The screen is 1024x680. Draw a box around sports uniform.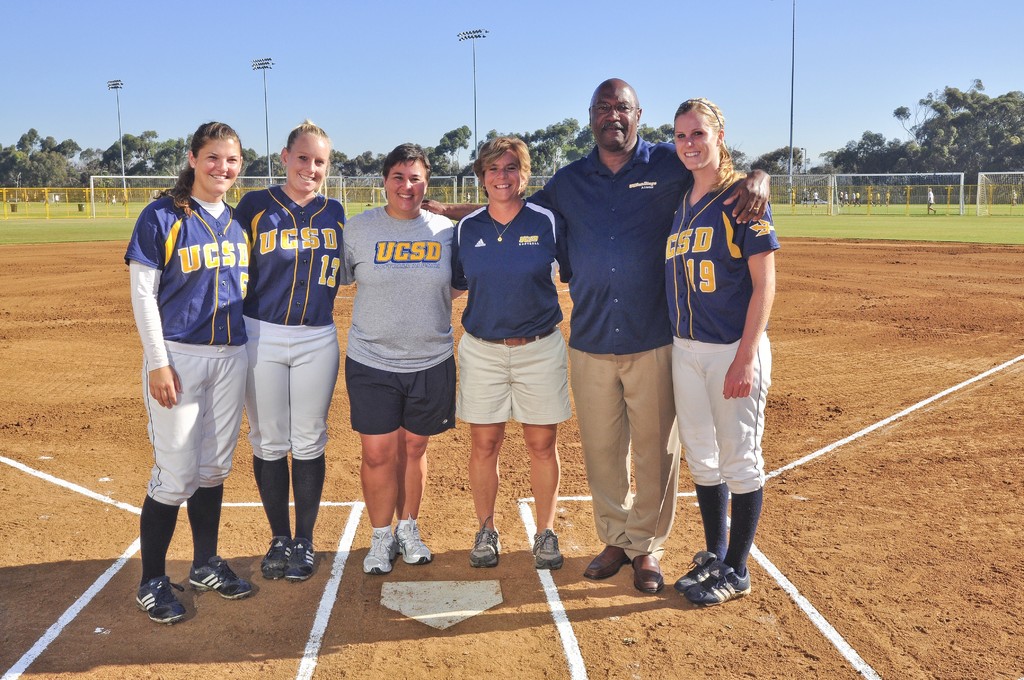
241:177:351:582.
